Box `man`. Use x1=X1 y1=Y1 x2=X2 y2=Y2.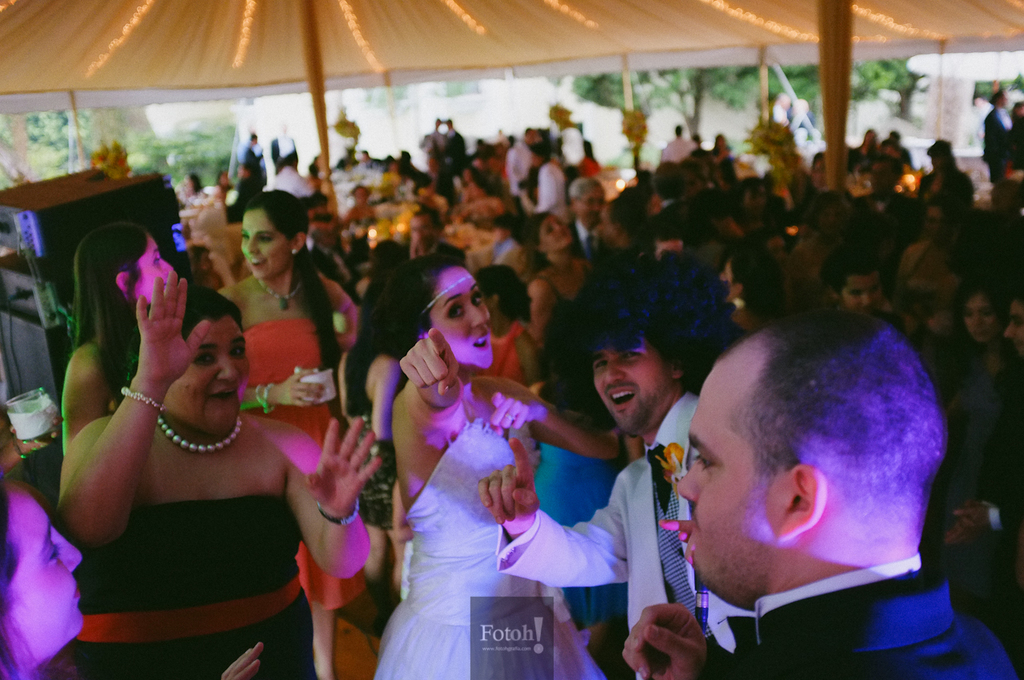
x1=479 y1=310 x2=758 y2=679.
